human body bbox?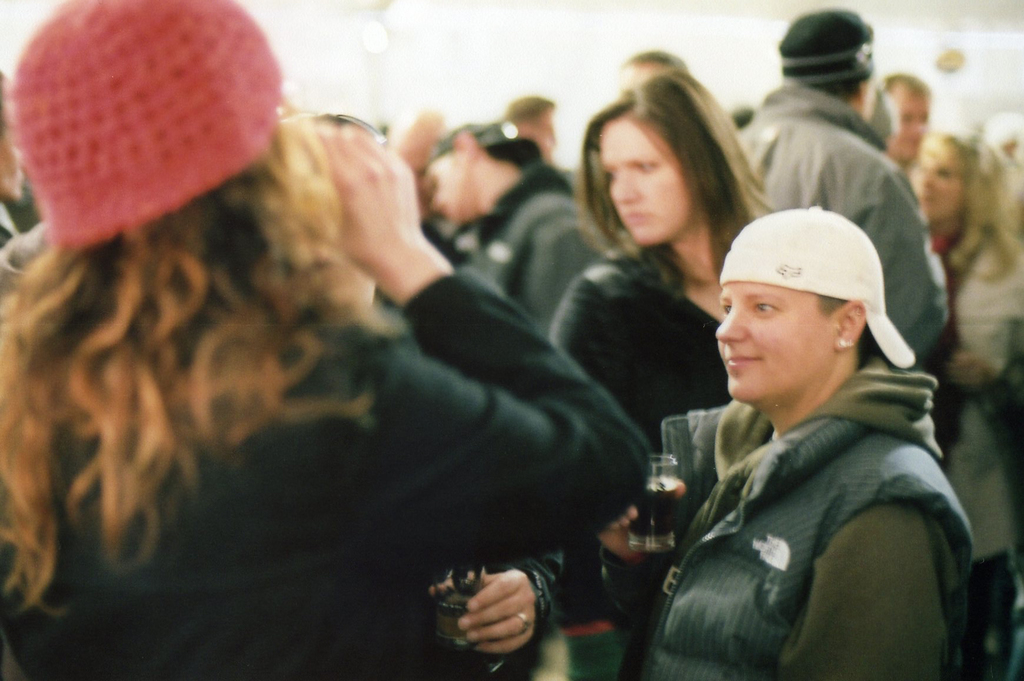
(x1=740, y1=97, x2=967, y2=348)
